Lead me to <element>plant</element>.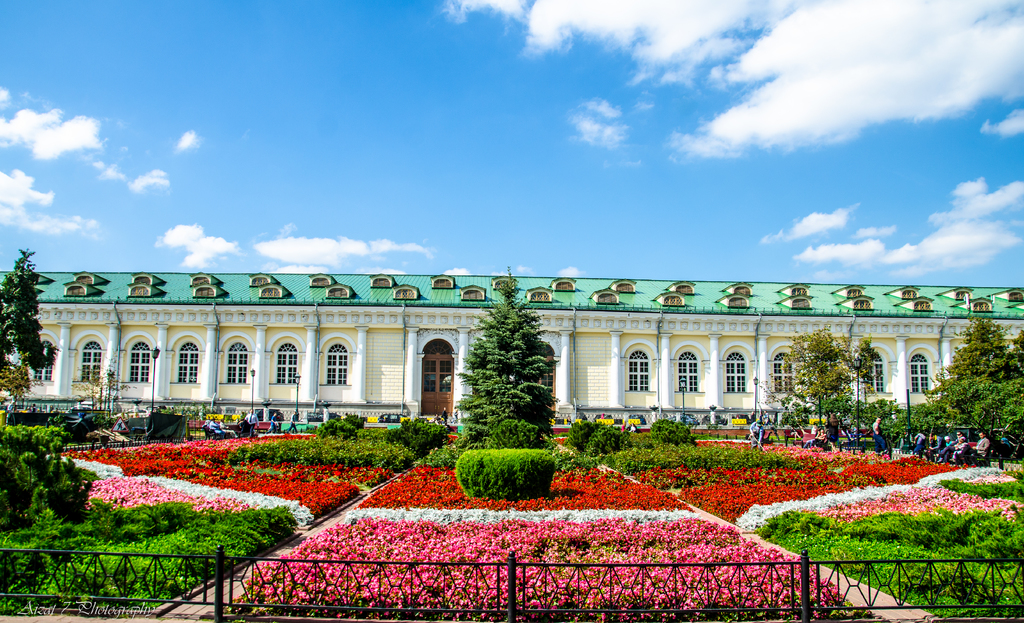
Lead to (319, 413, 354, 442).
